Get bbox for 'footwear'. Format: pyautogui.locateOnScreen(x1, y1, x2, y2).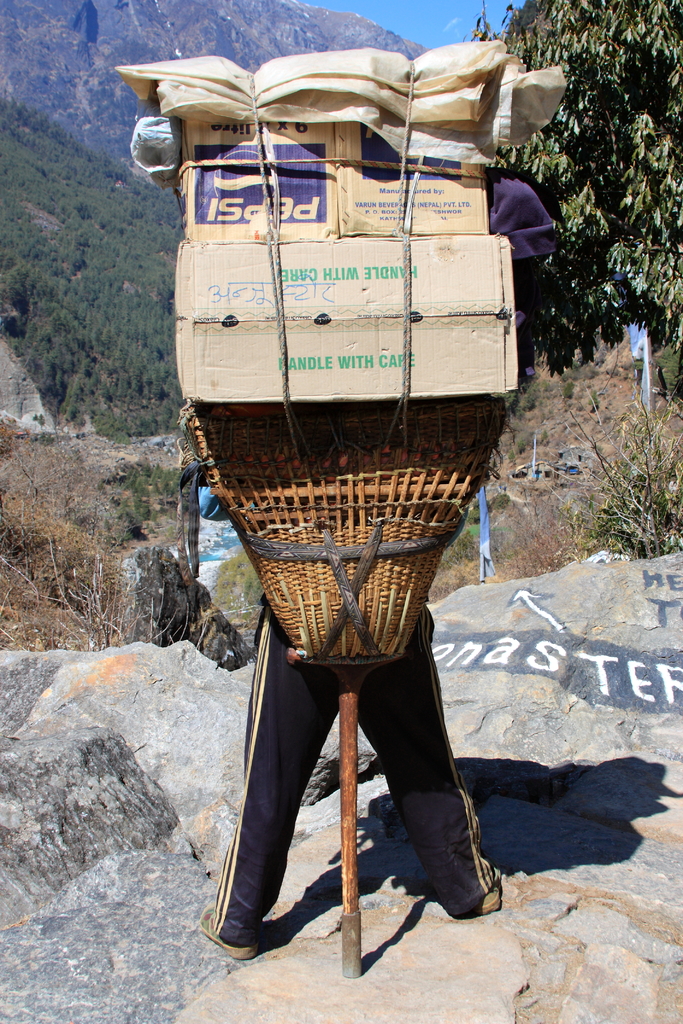
pyautogui.locateOnScreen(473, 865, 508, 917).
